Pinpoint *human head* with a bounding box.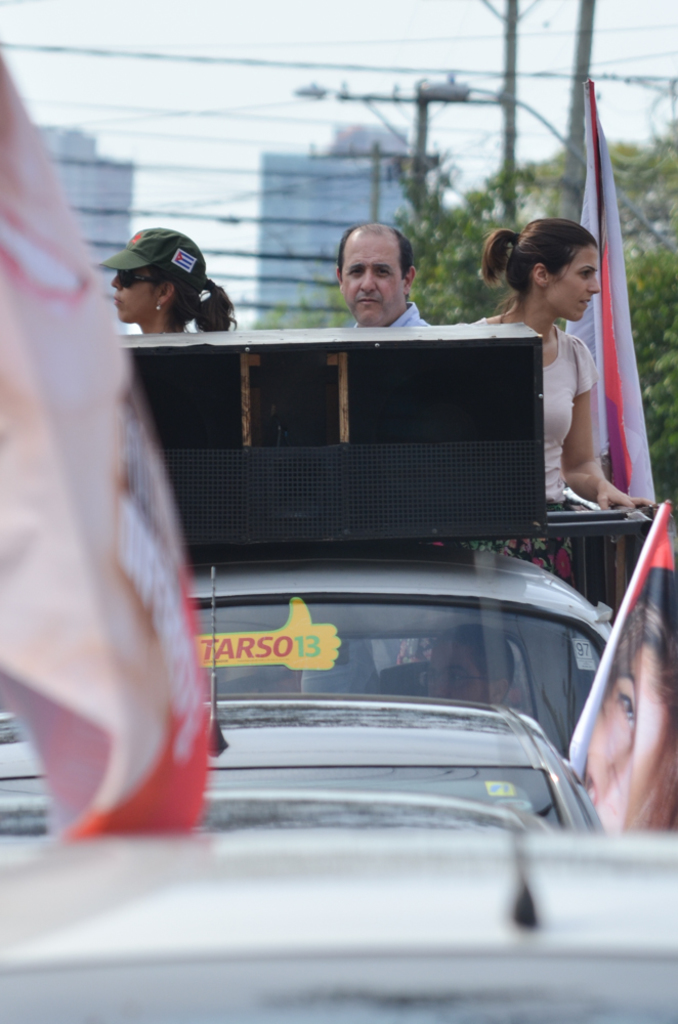
{"left": 477, "top": 217, "right": 603, "bottom": 324}.
